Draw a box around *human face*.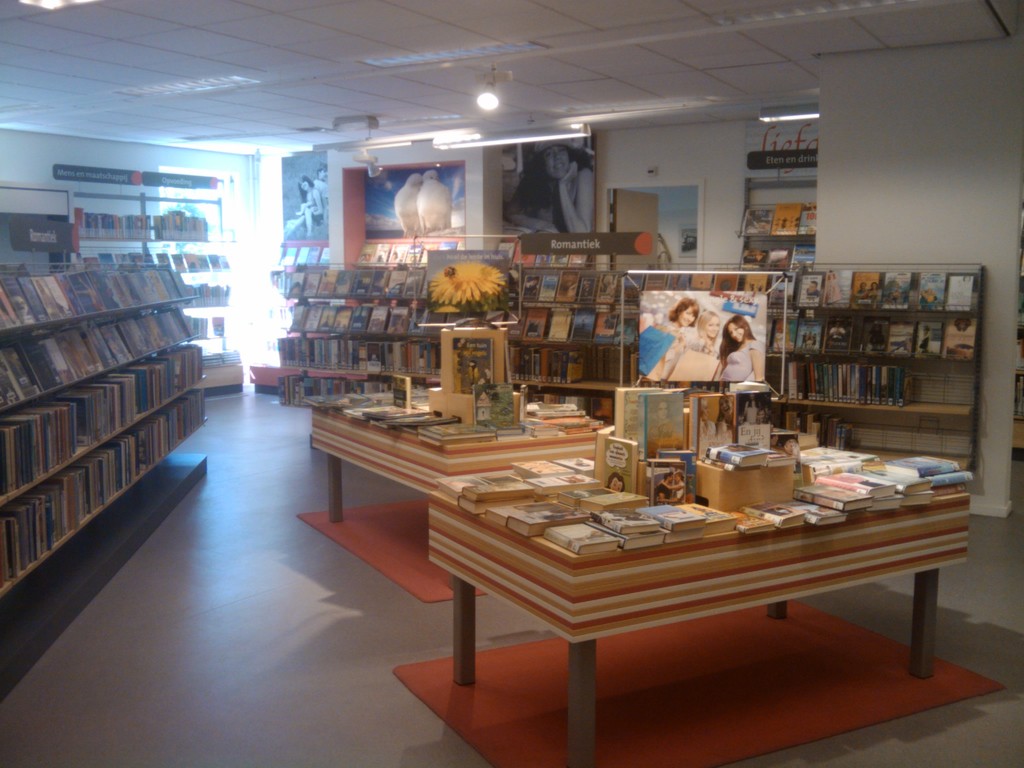
701/404/712/422.
